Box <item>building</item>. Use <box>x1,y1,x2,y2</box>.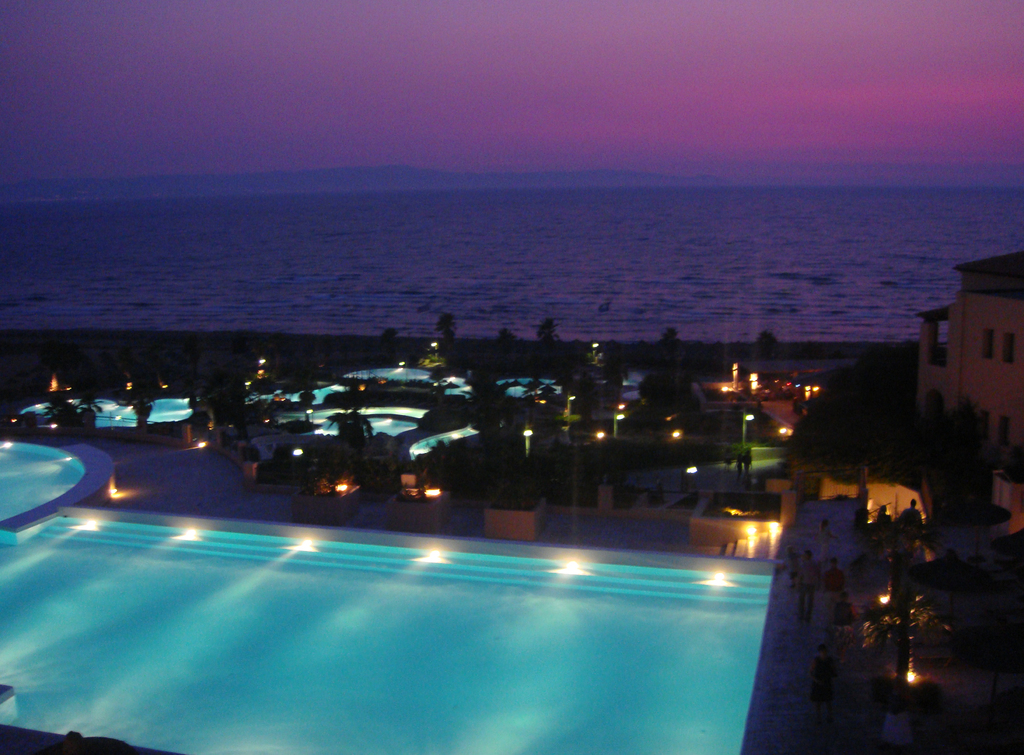
<box>917,251,1023,456</box>.
